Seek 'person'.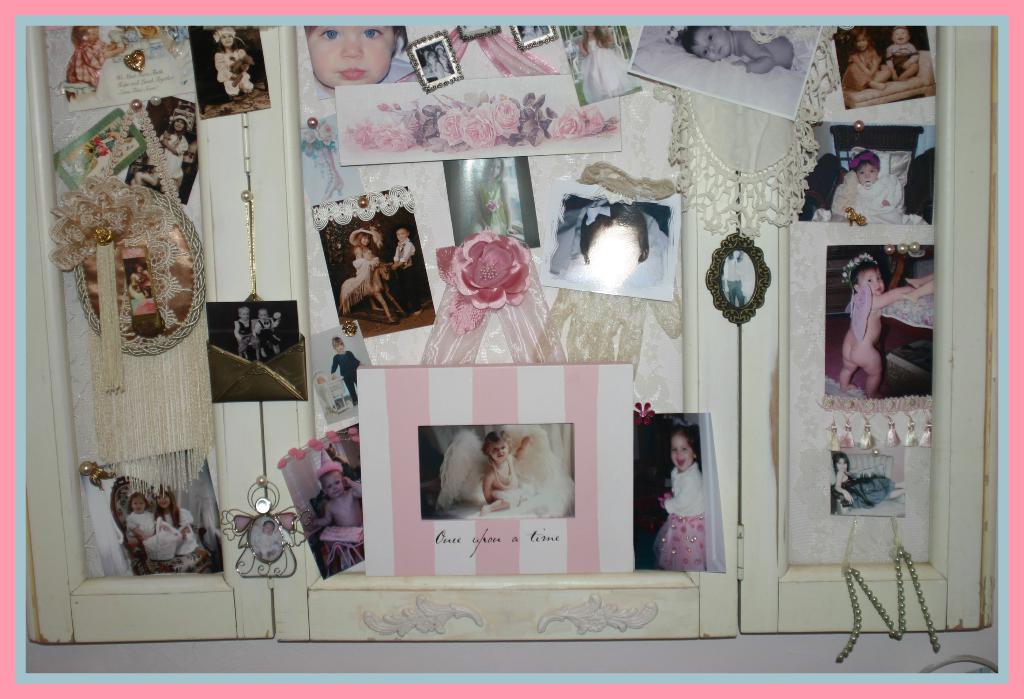
162:115:192:194.
